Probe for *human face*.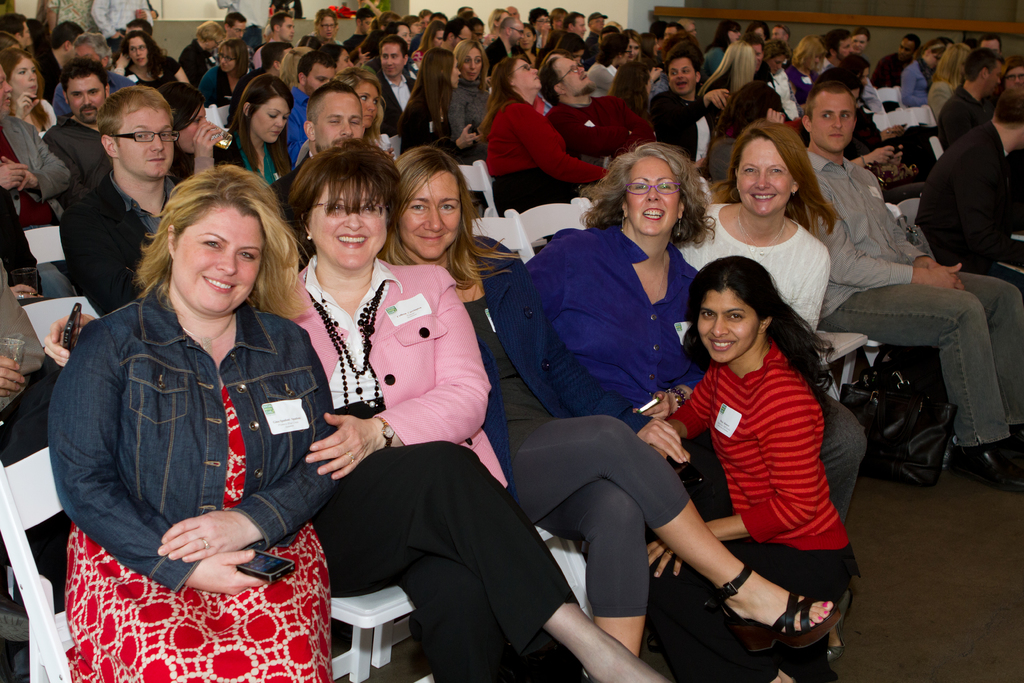
Probe result: 129/35/148/62.
